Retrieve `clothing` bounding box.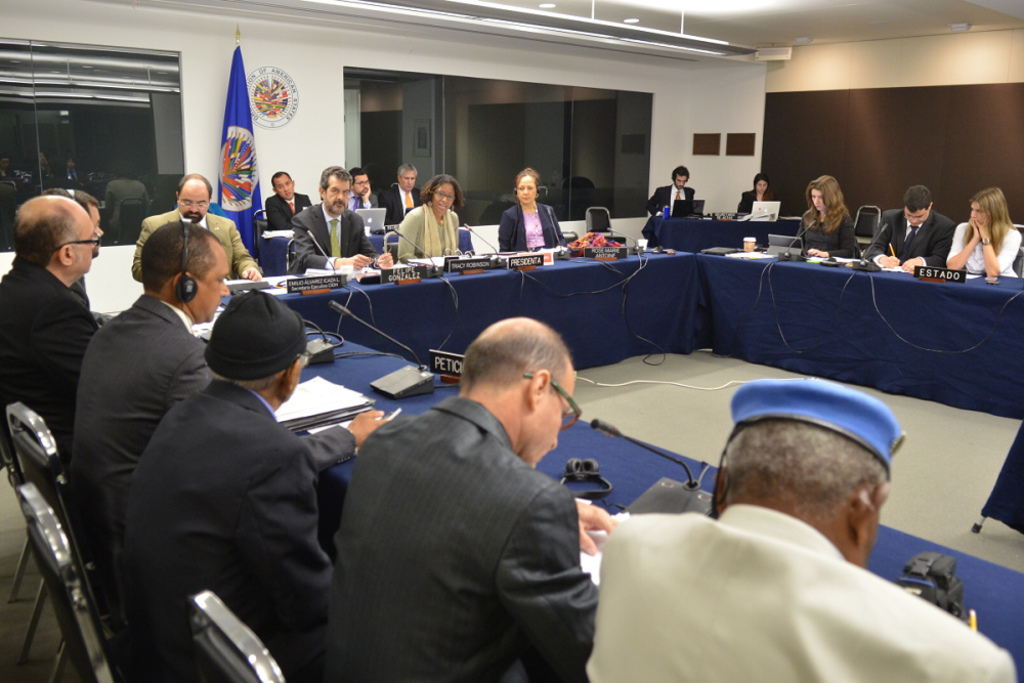
Bounding box: region(380, 186, 420, 226).
